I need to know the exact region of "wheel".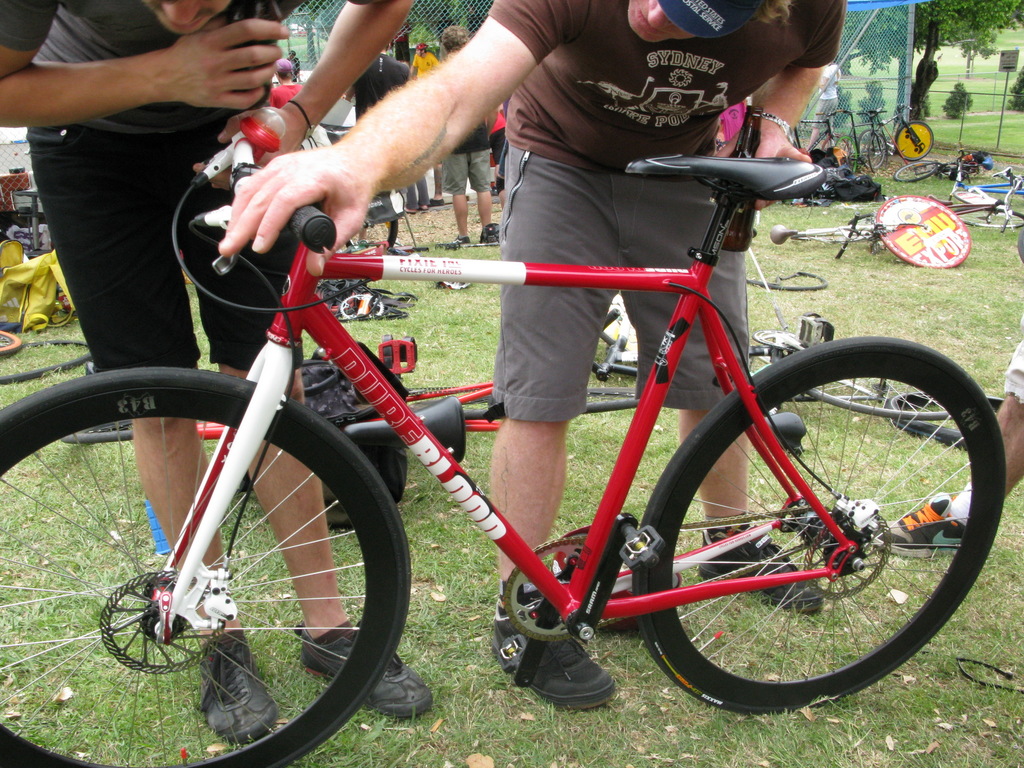
Region: 632, 337, 1007, 716.
